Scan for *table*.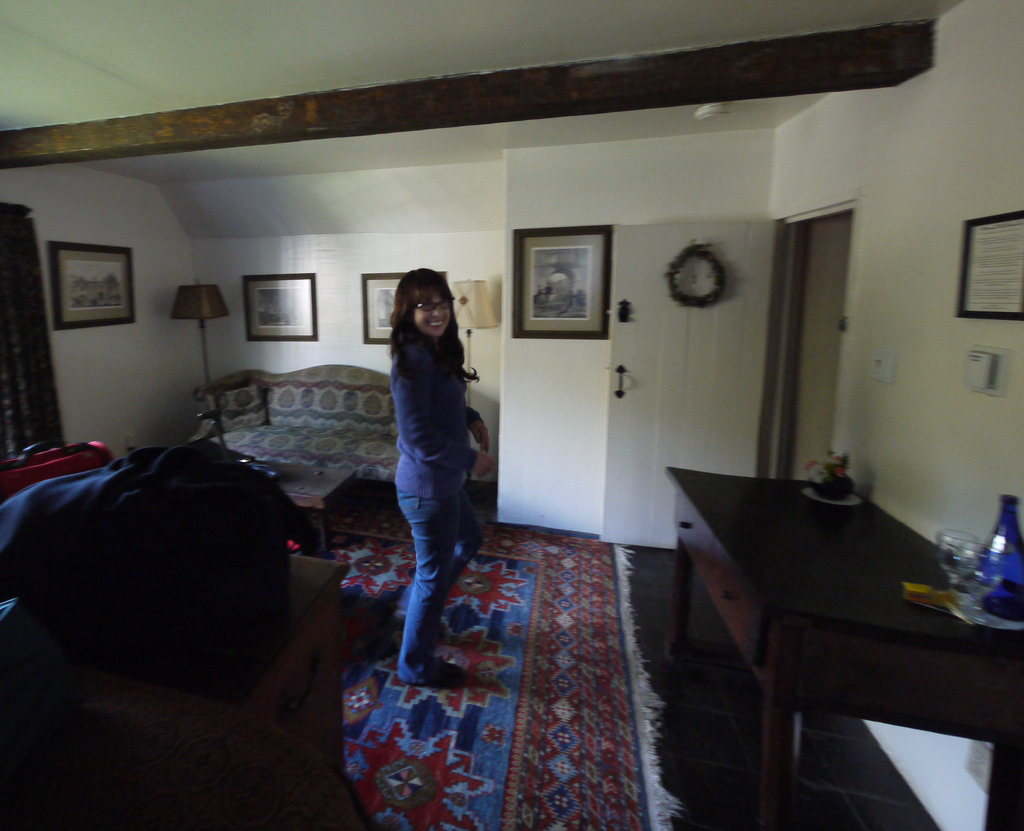
Scan result: 246, 455, 357, 556.
